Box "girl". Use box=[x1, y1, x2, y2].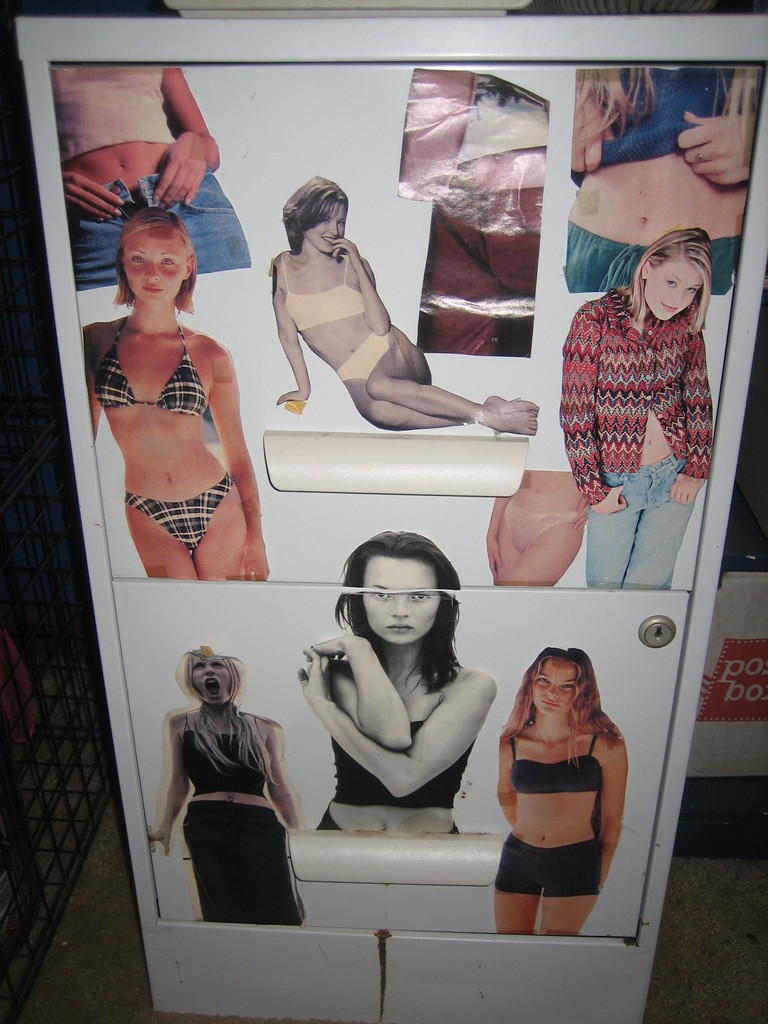
box=[492, 644, 625, 936].
